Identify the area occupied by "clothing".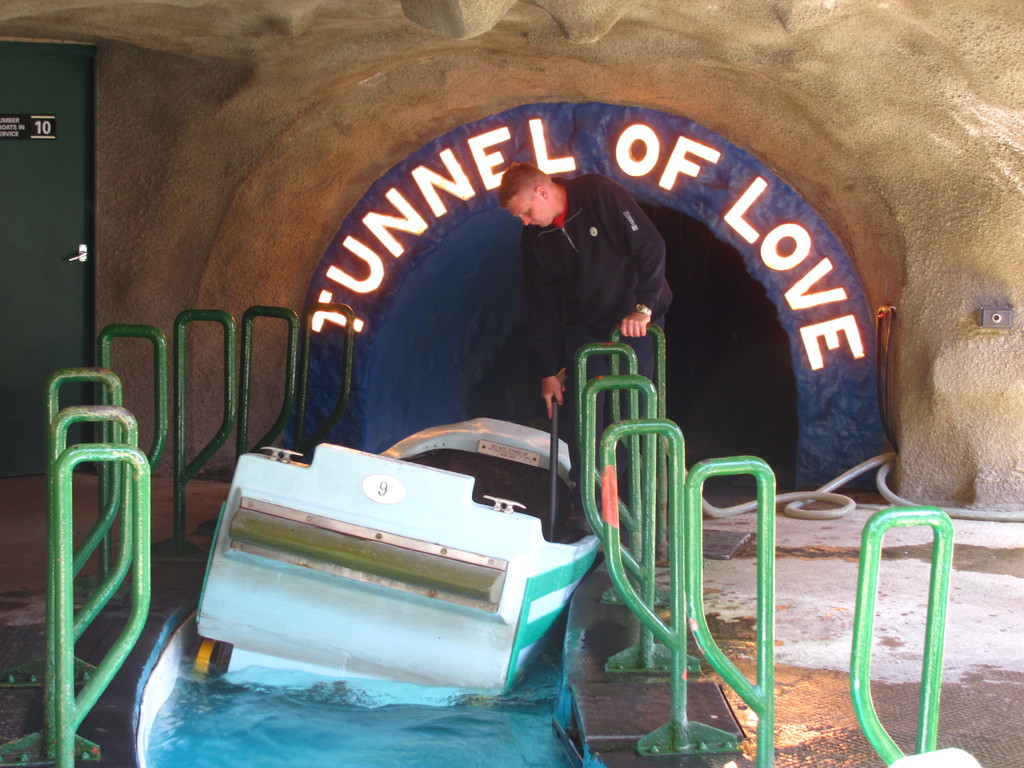
Area: (475, 145, 706, 444).
